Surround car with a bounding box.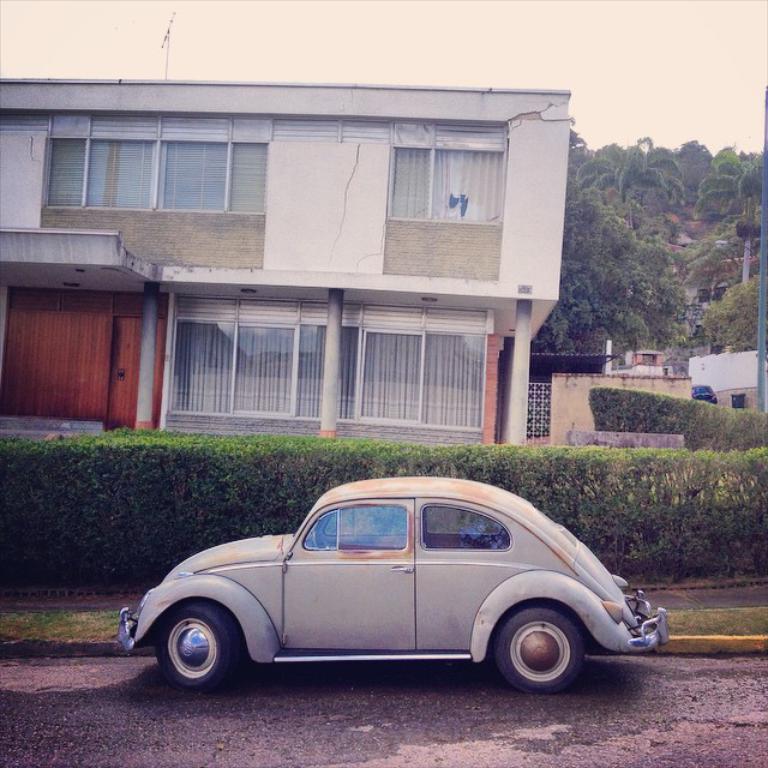
l=119, t=478, r=671, b=694.
